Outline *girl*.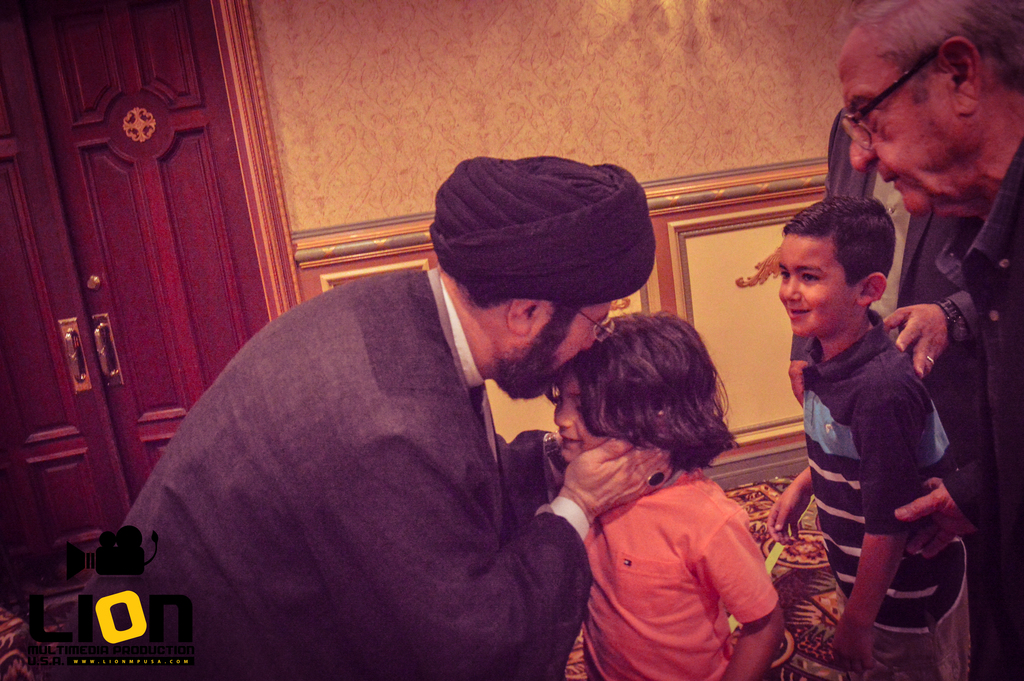
Outline: (544,313,778,680).
